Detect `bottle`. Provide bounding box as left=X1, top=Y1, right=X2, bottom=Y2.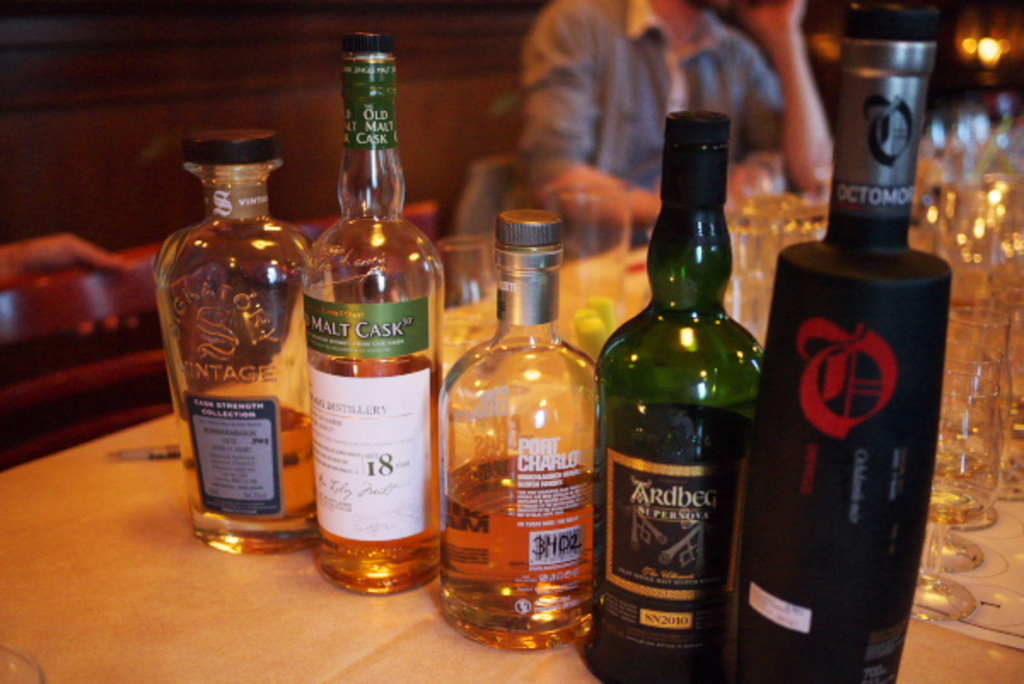
left=307, top=31, right=447, bottom=597.
